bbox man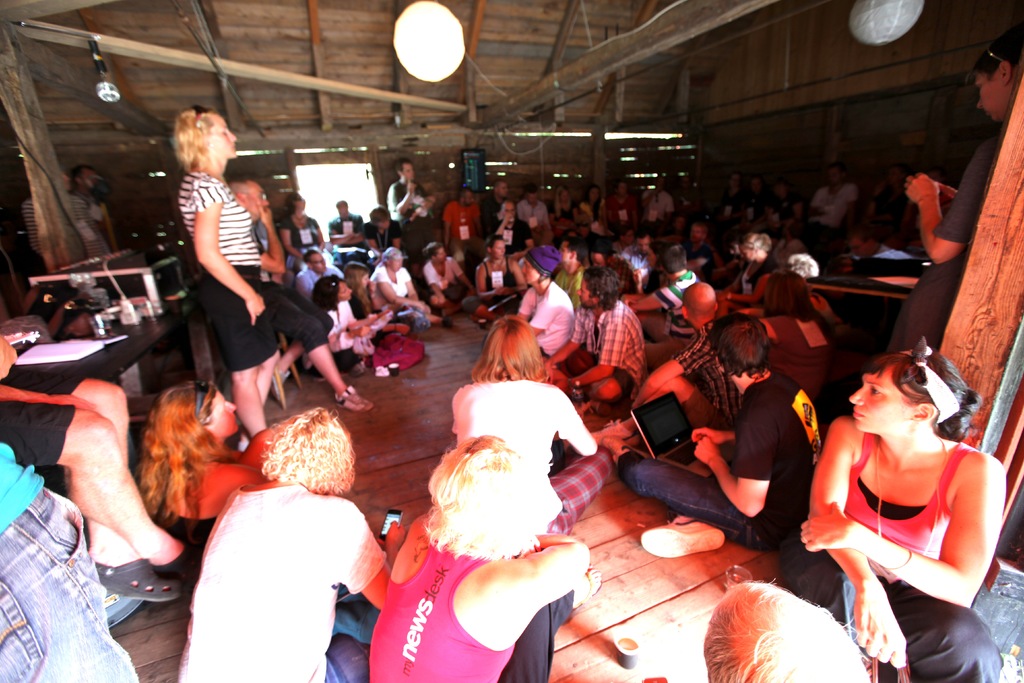
crop(515, 236, 577, 357)
